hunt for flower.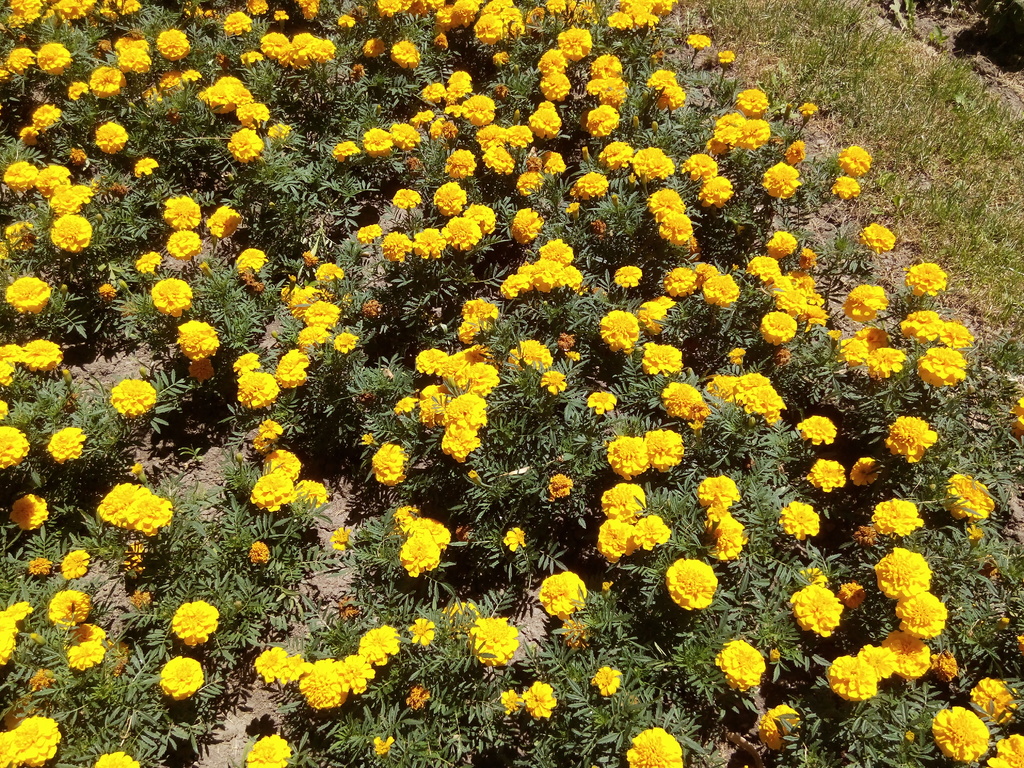
Hunted down at [left=602, top=433, right=650, bottom=475].
